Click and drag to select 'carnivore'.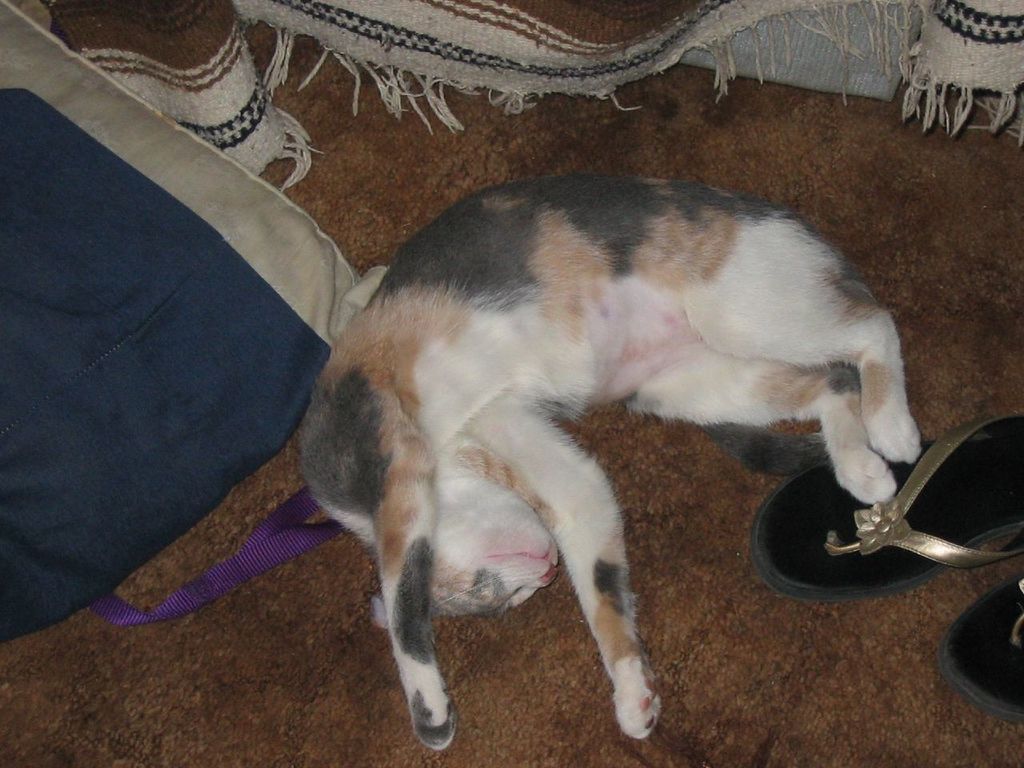
Selection: (left=282, top=158, right=941, bottom=736).
